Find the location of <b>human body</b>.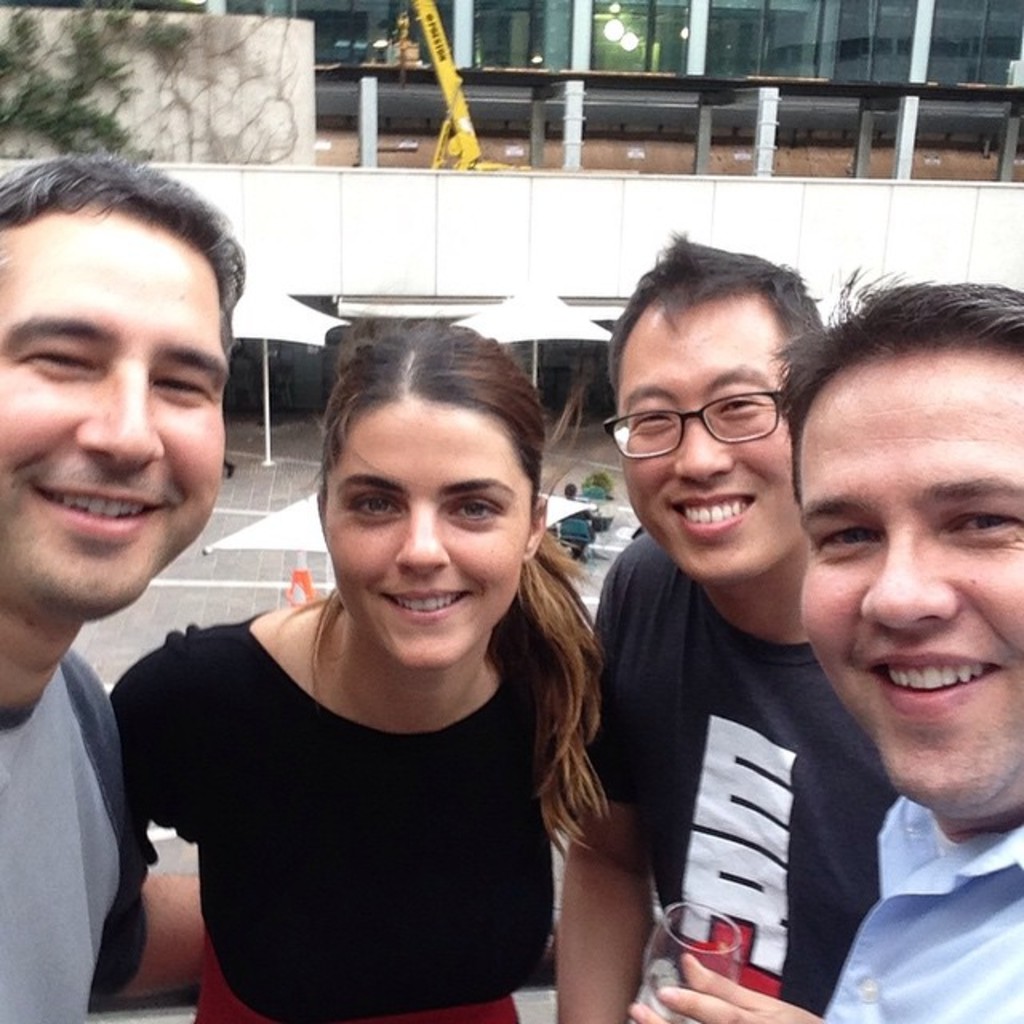
Location: [left=629, top=802, right=1022, bottom=1022].
